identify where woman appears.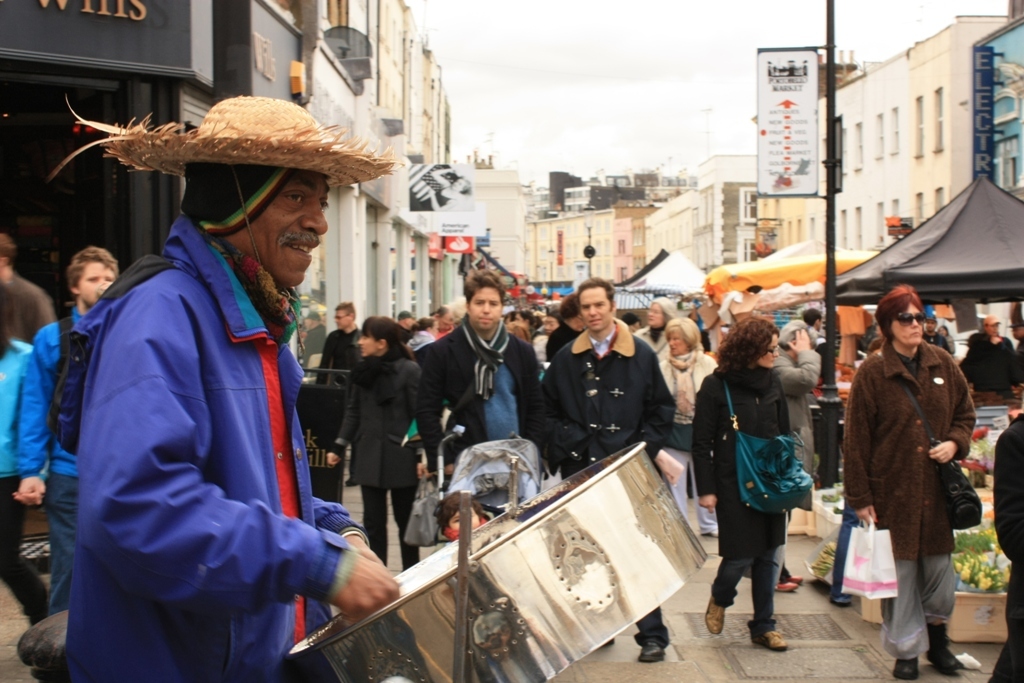
Appears at box(769, 310, 829, 494).
